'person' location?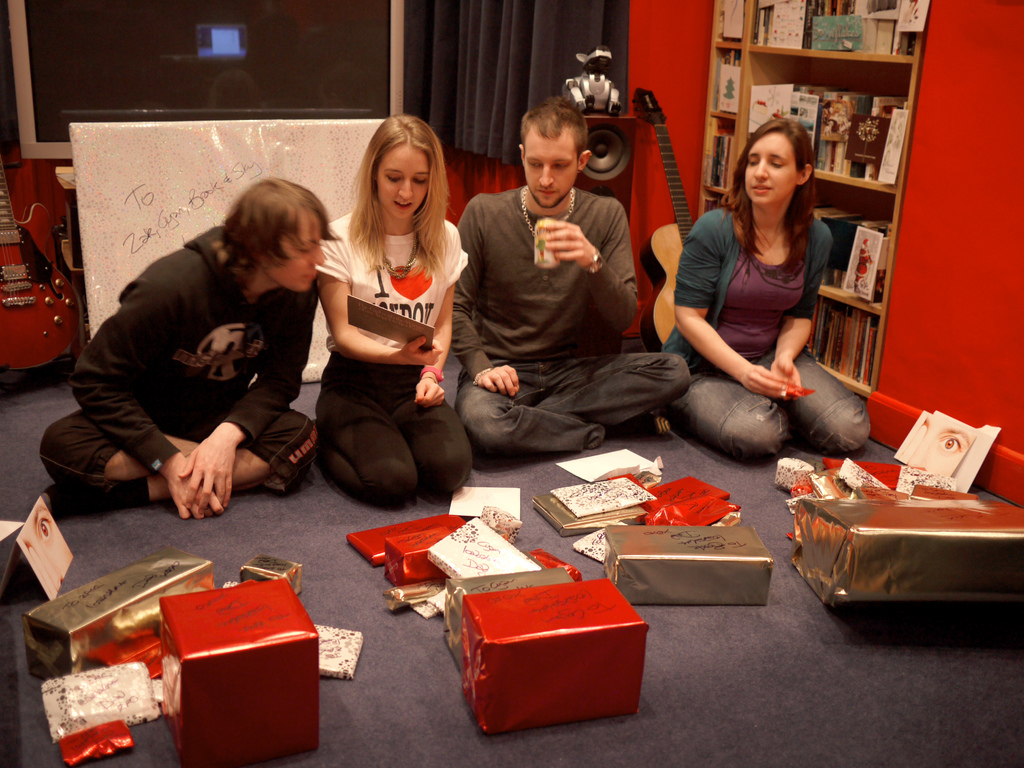
left=660, top=116, right=872, bottom=467
